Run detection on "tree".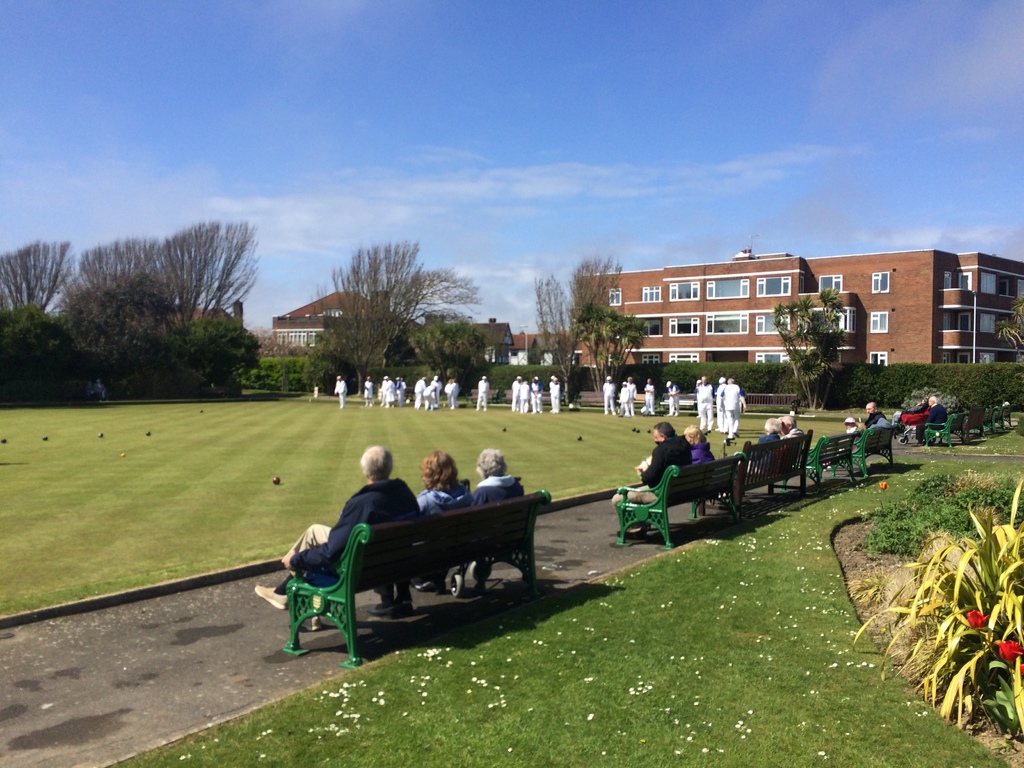
Result: 769 290 849 396.
